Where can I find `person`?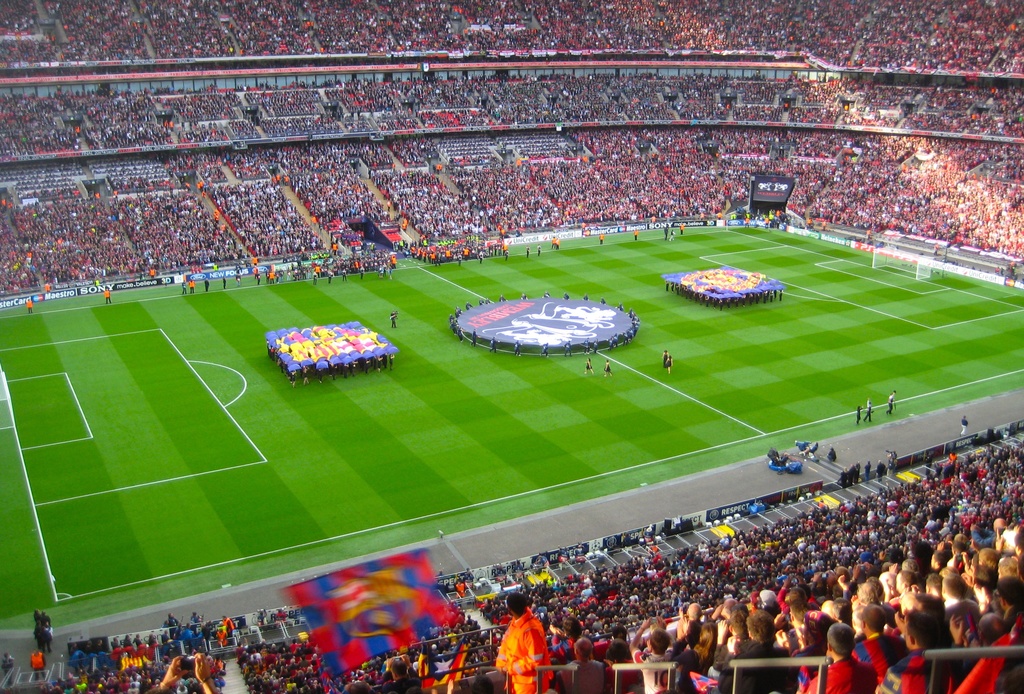
You can find it at (495,605,552,692).
